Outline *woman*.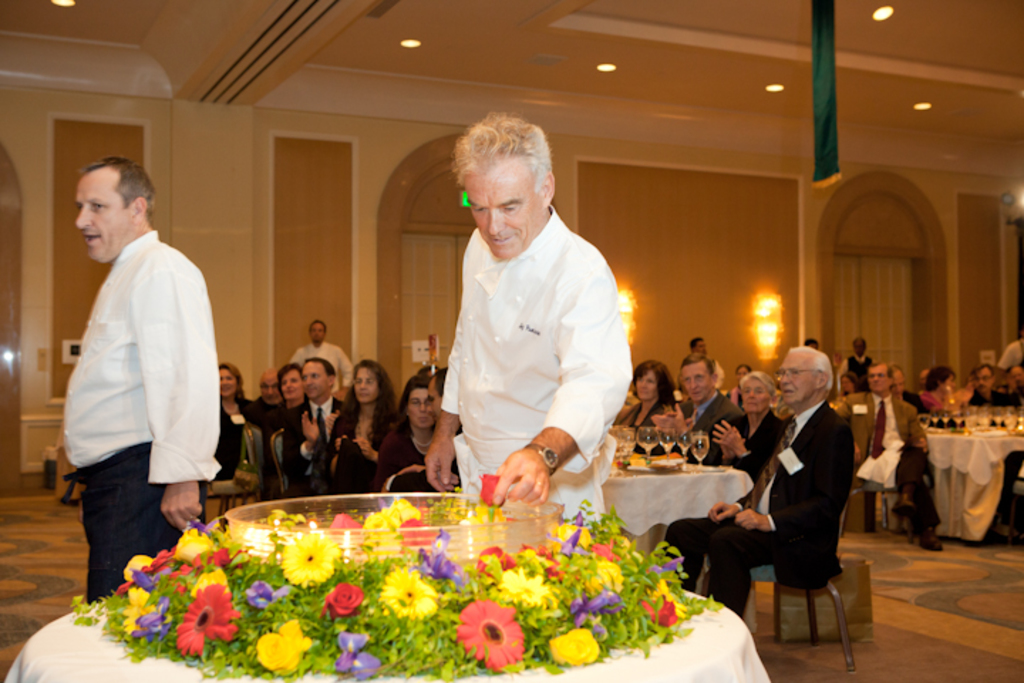
Outline: 698,367,788,487.
